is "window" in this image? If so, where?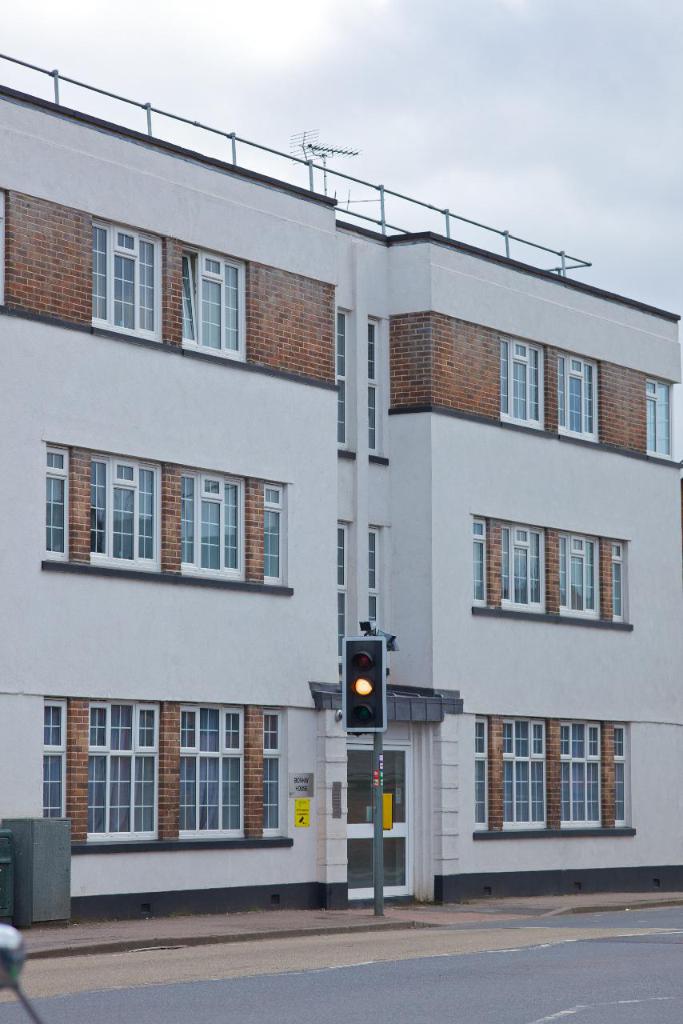
Yes, at box(367, 525, 383, 623).
